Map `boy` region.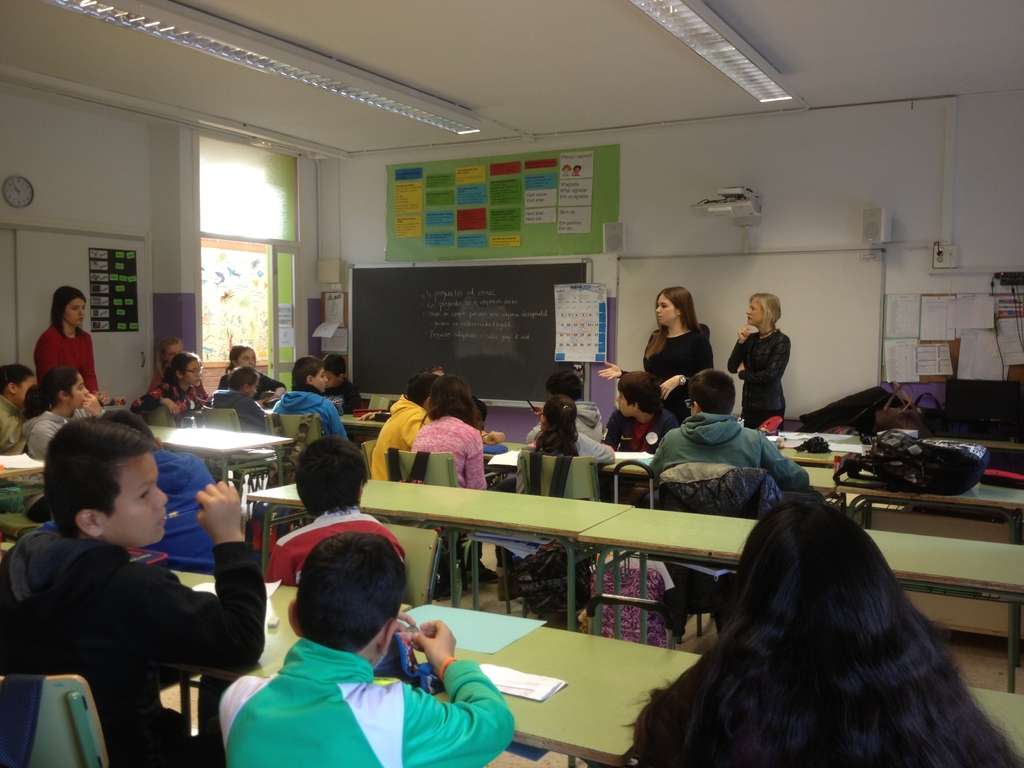
Mapped to [left=210, top=364, right=268, bottom=488].
